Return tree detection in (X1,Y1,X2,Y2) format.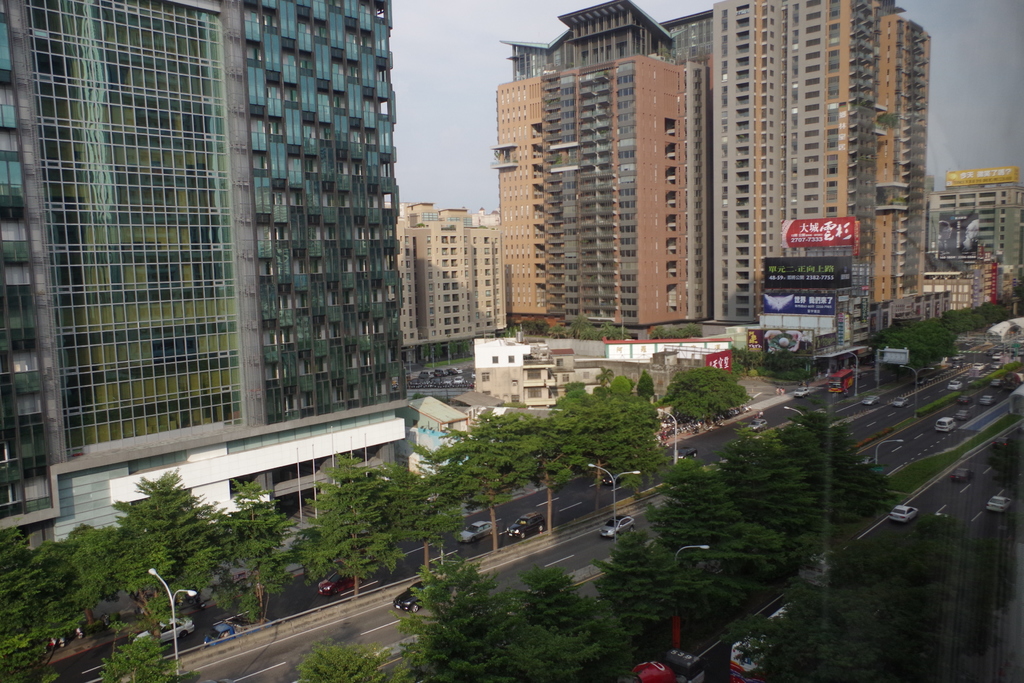
(92,516,127,633).
